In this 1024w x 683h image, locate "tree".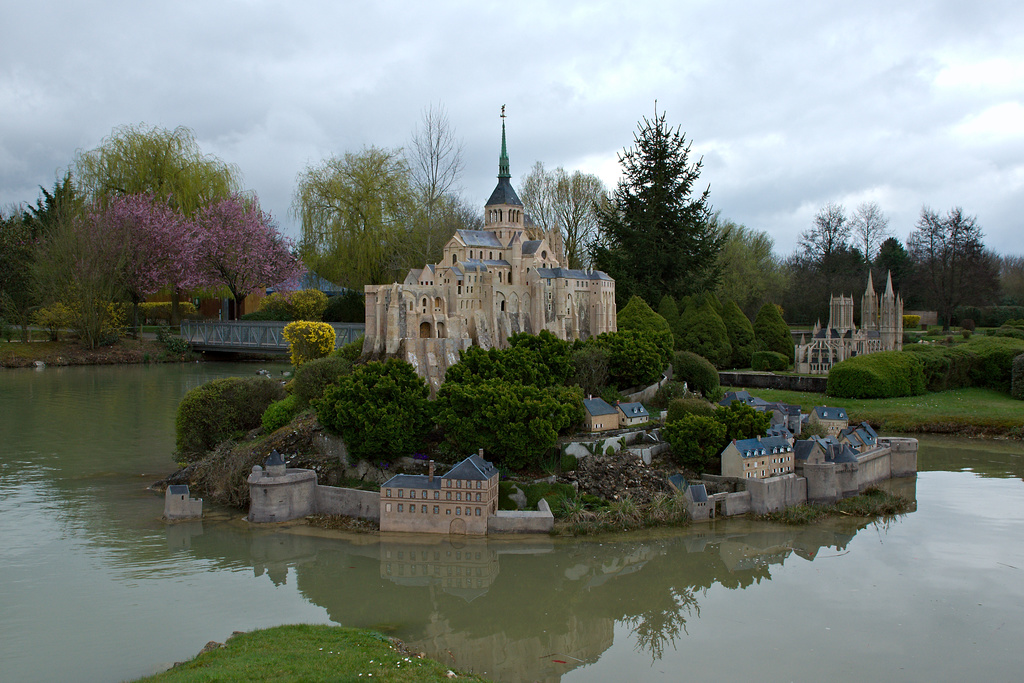
Bounding box: l=596, t=94, r=743, b=354.
